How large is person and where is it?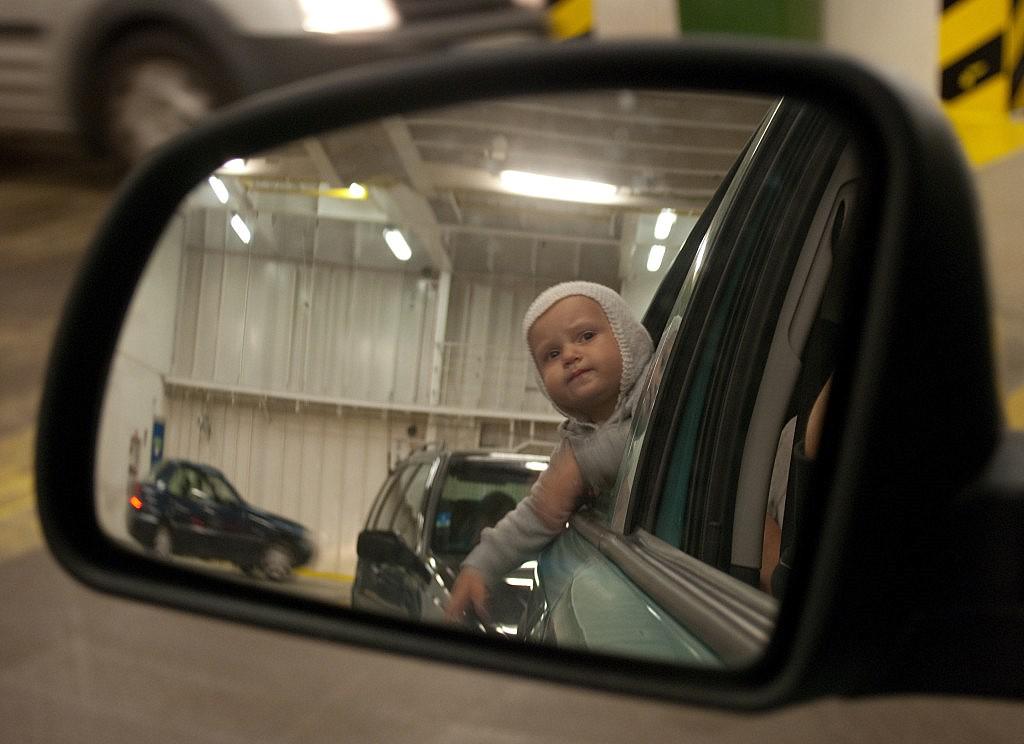
Bounding box: <region>769, 380, 830, 605</region>.
